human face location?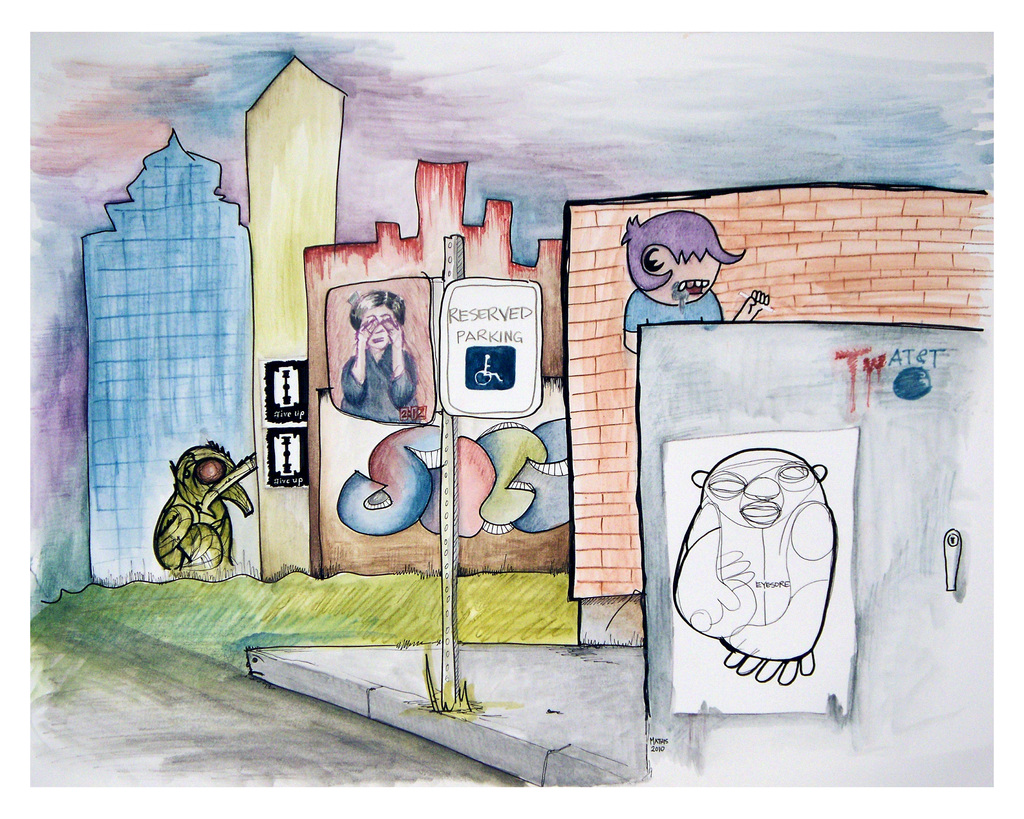
[left=639, top=248, right=719, bottom=303]
